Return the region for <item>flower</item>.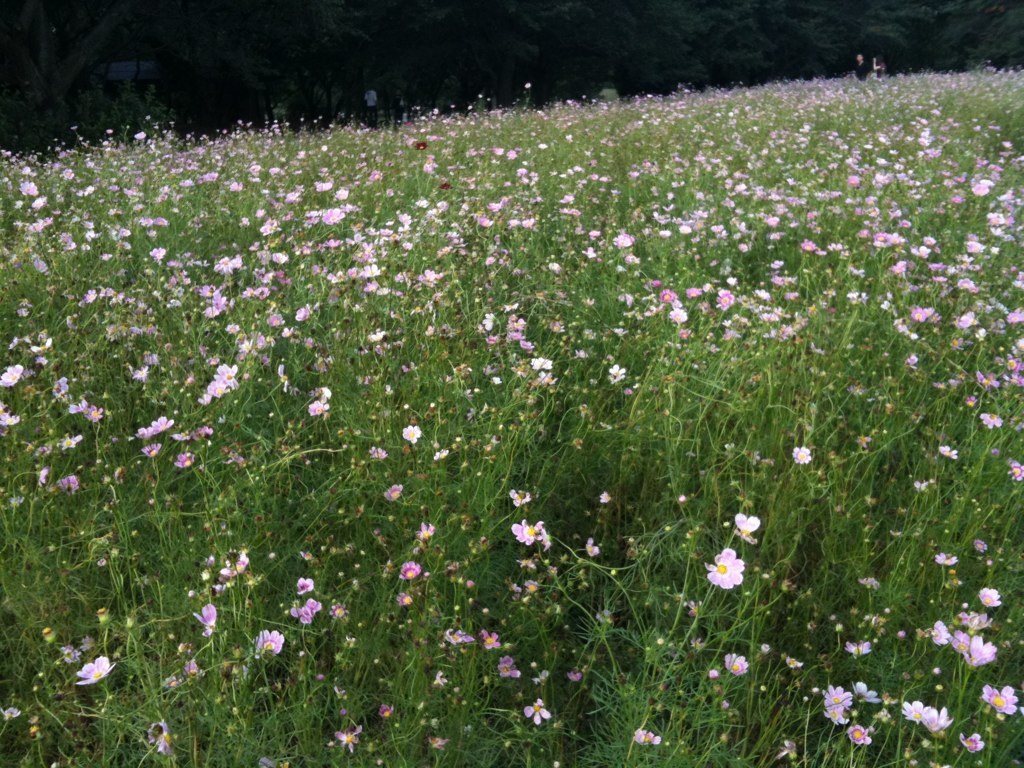
box(847, 722, 865, 745).
